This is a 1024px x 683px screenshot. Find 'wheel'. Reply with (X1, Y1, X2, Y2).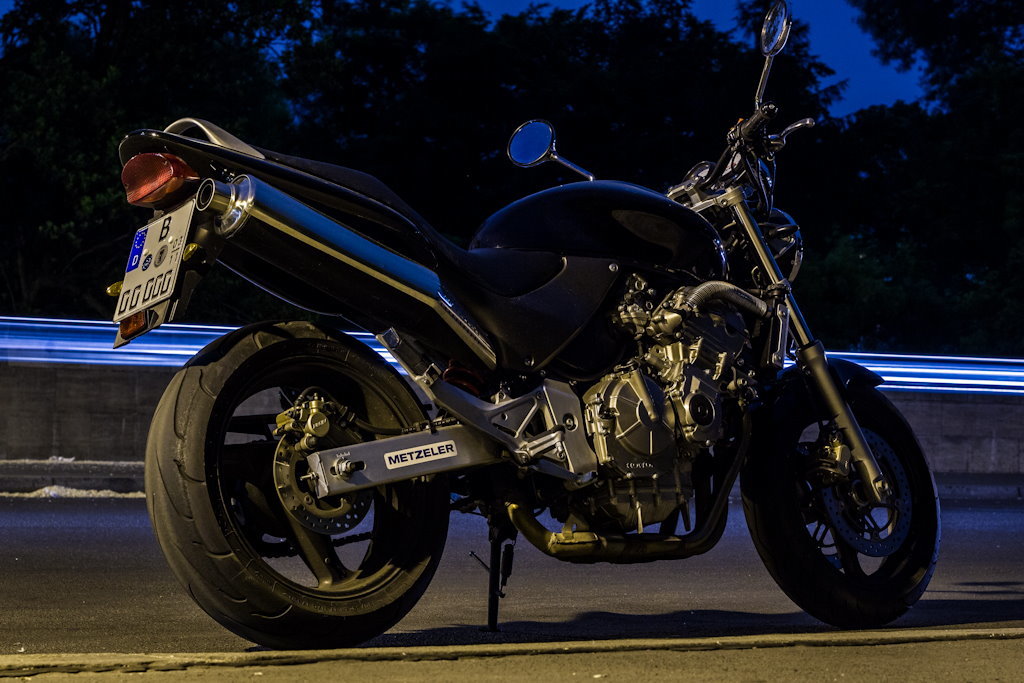
(159, 322, 429, 630).
